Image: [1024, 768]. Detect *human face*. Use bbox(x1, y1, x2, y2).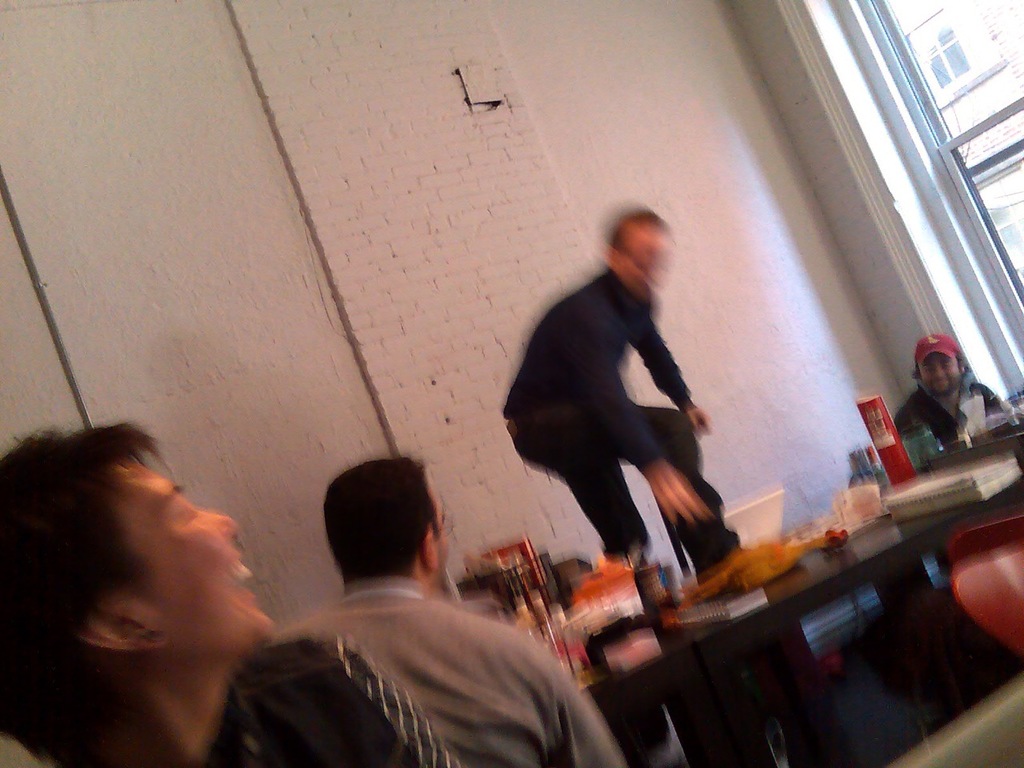
bbox(921, 350, 957, 396).
